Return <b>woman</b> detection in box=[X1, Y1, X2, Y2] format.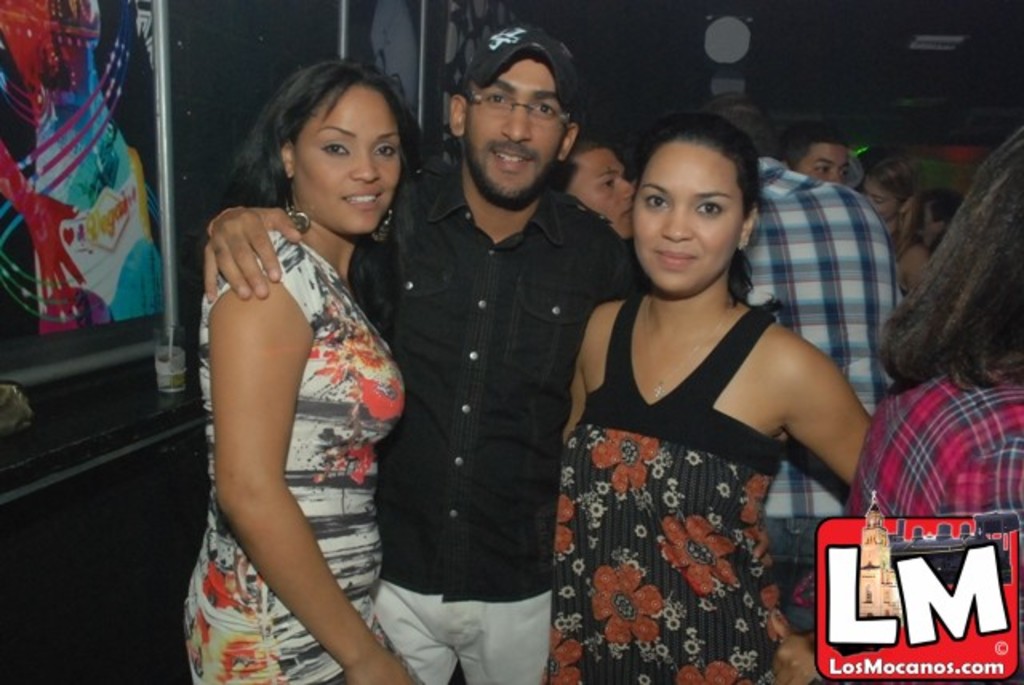
box=[918, 182, 987, 250].
